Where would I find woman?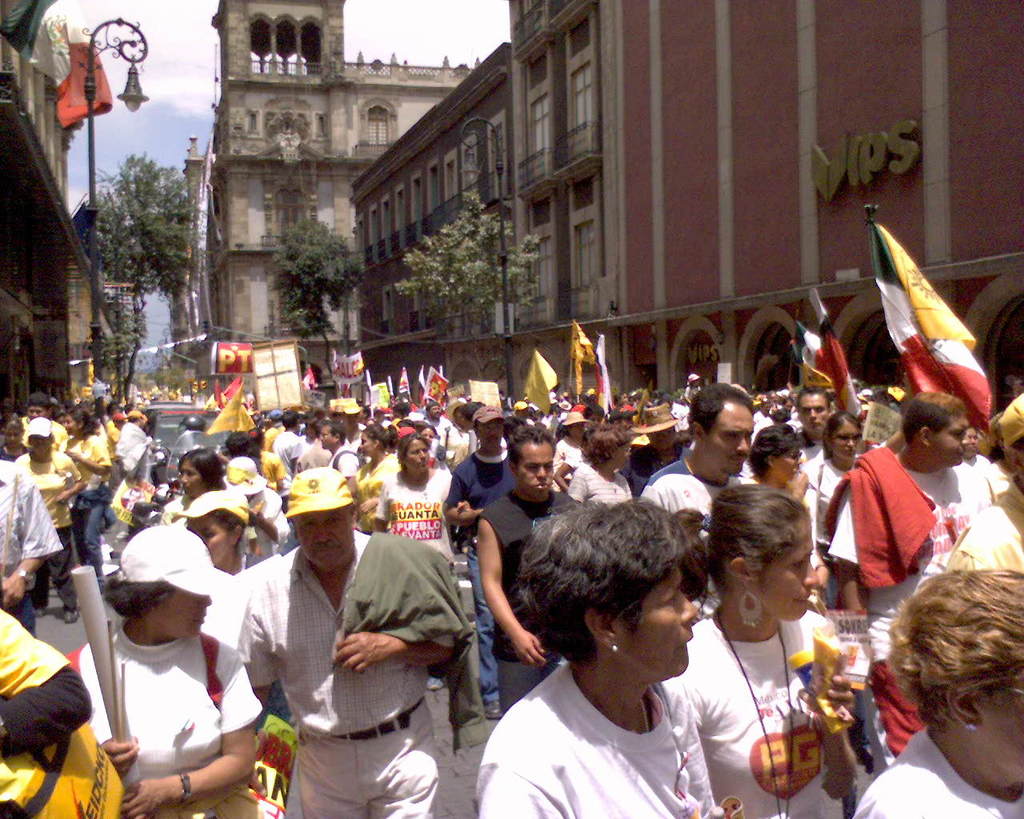
At 63/406/118/574.
